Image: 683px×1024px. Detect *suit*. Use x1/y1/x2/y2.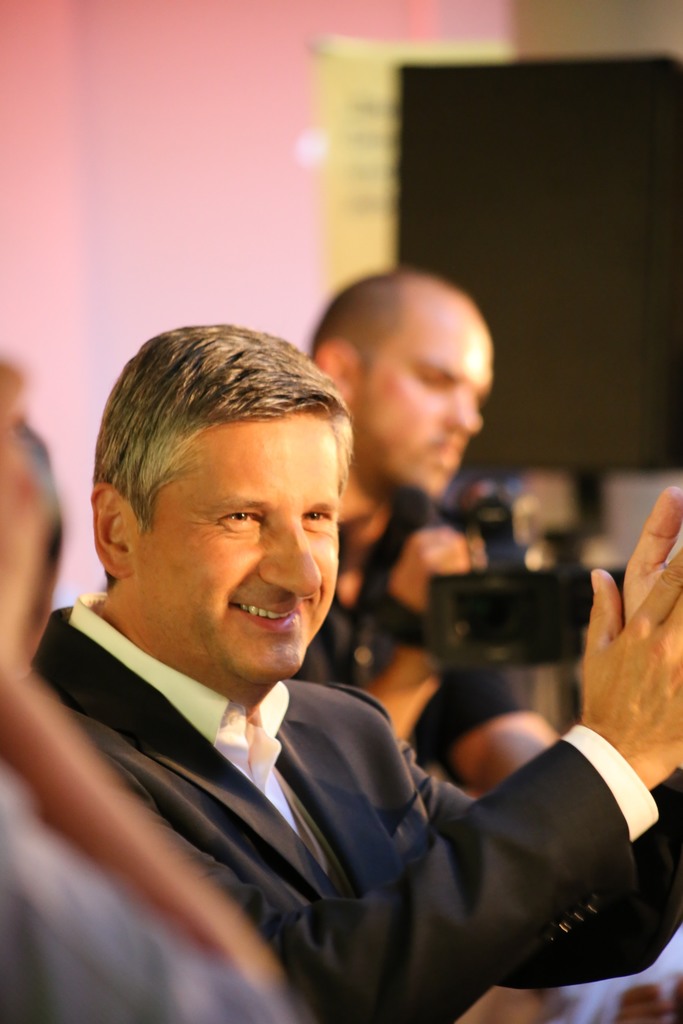
22/586/664/1023.
